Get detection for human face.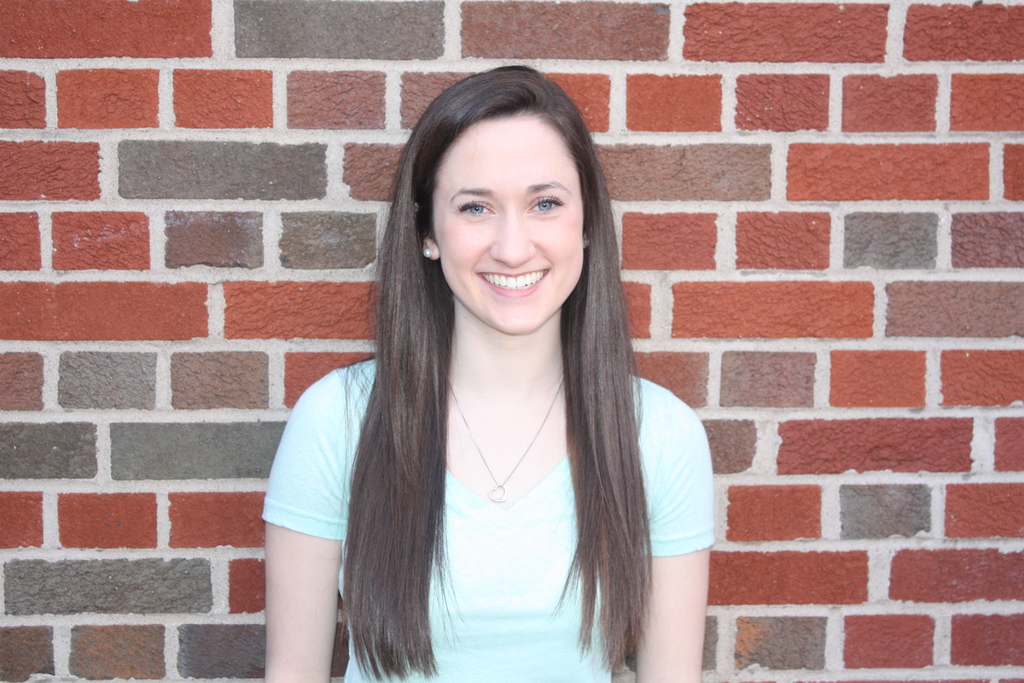
Detection: box=[435, 110, 585, 334].
